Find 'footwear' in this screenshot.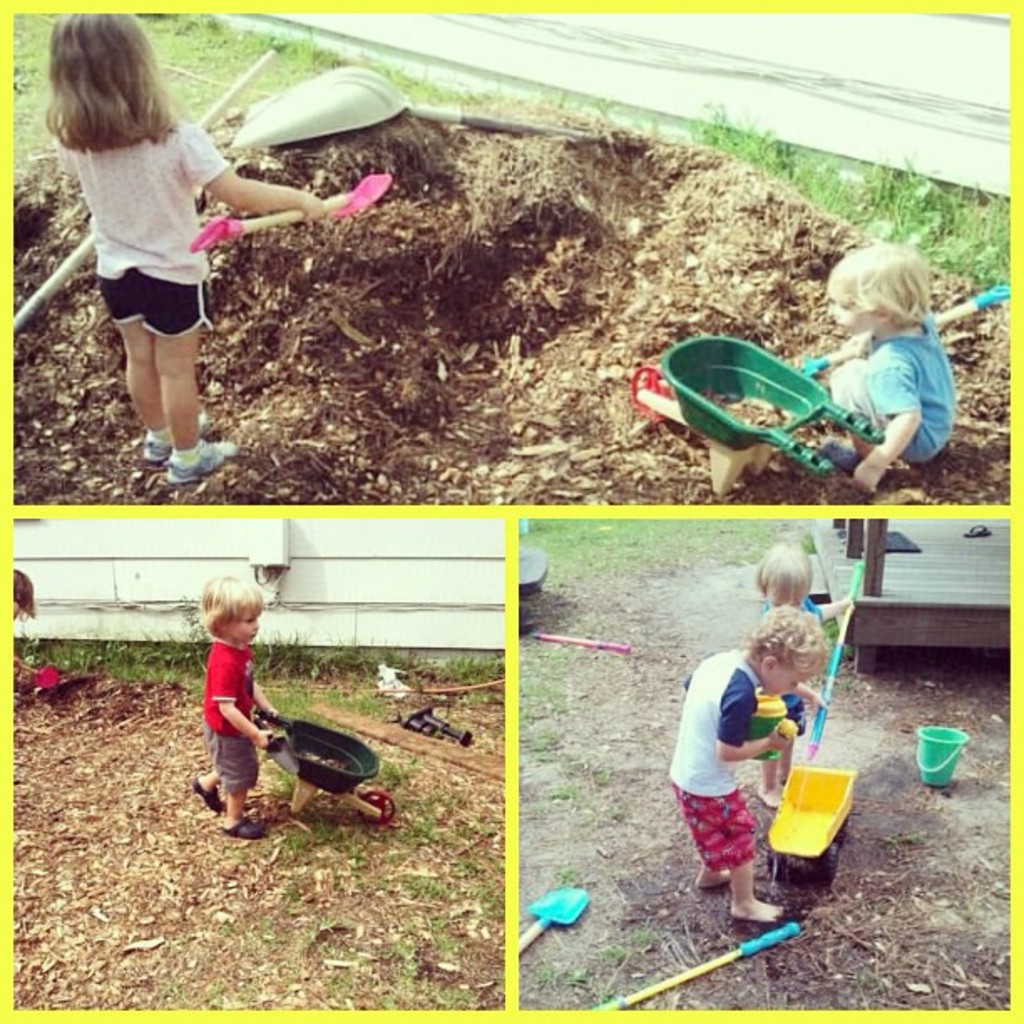
The bounding box for 'footwear' is {"x1": 224, "y1": 810, "x2": 271, "y2": 857}.
